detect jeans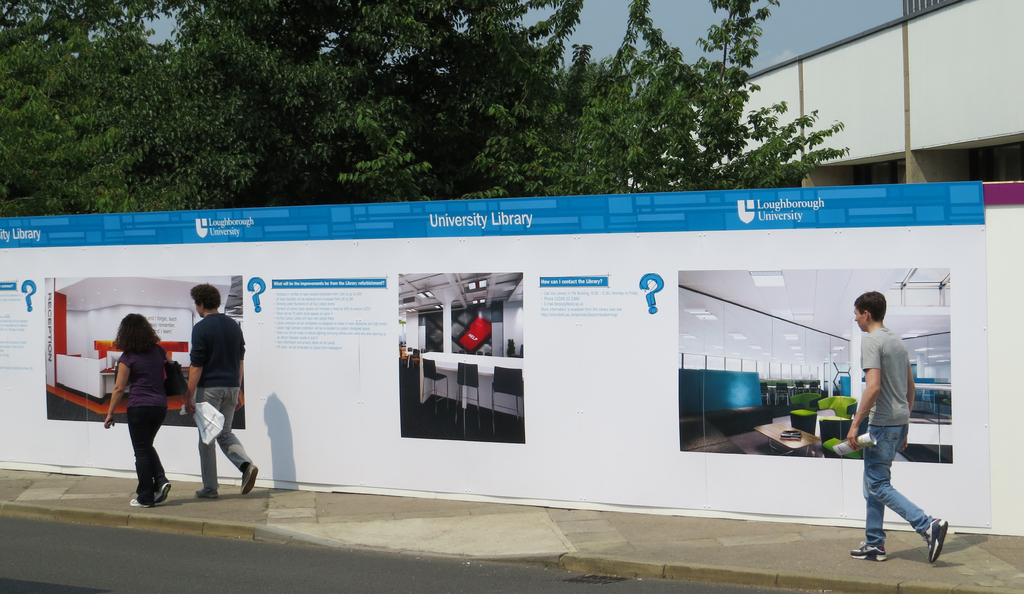
863:428:943:557
